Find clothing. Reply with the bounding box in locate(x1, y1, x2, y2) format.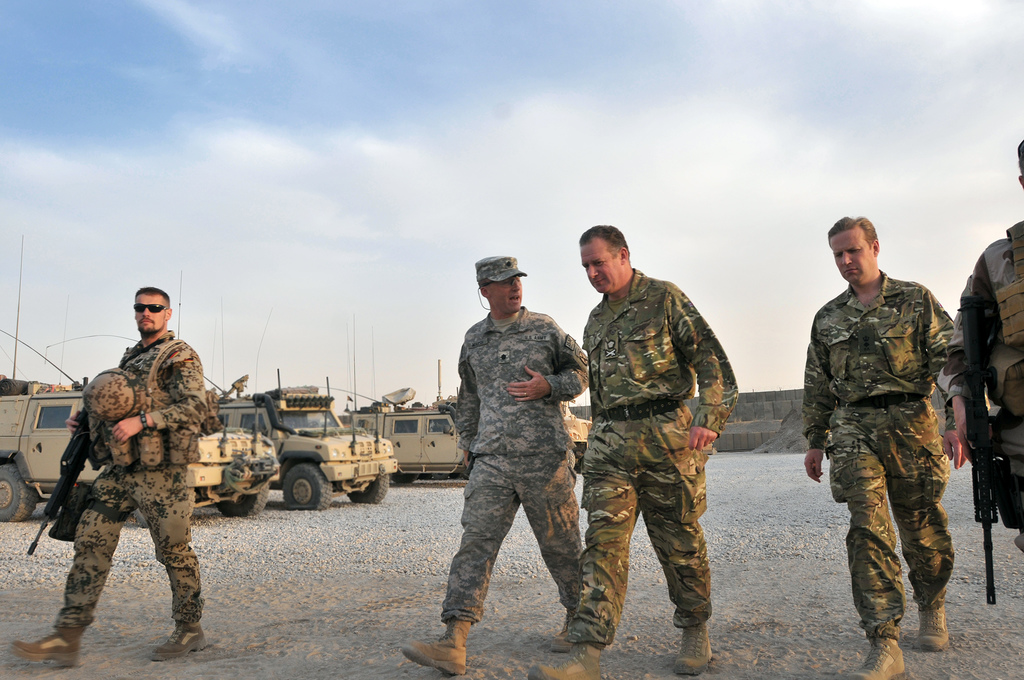
locate(561, 269, 739, 639).
